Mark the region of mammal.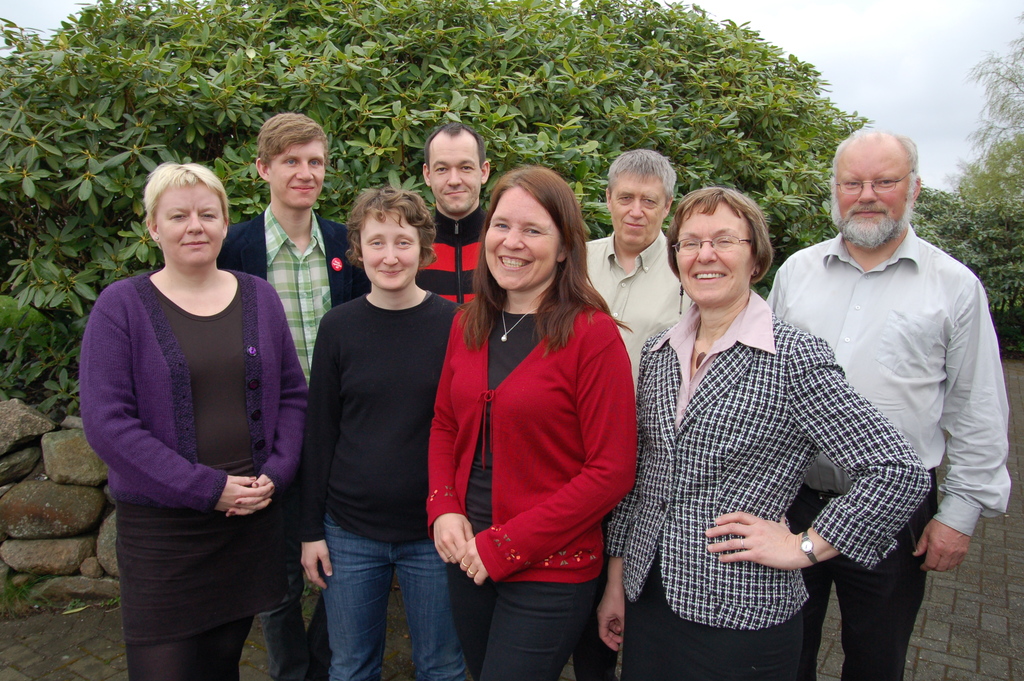
Region: [left=602, top=181, right=938, bottom=680].
